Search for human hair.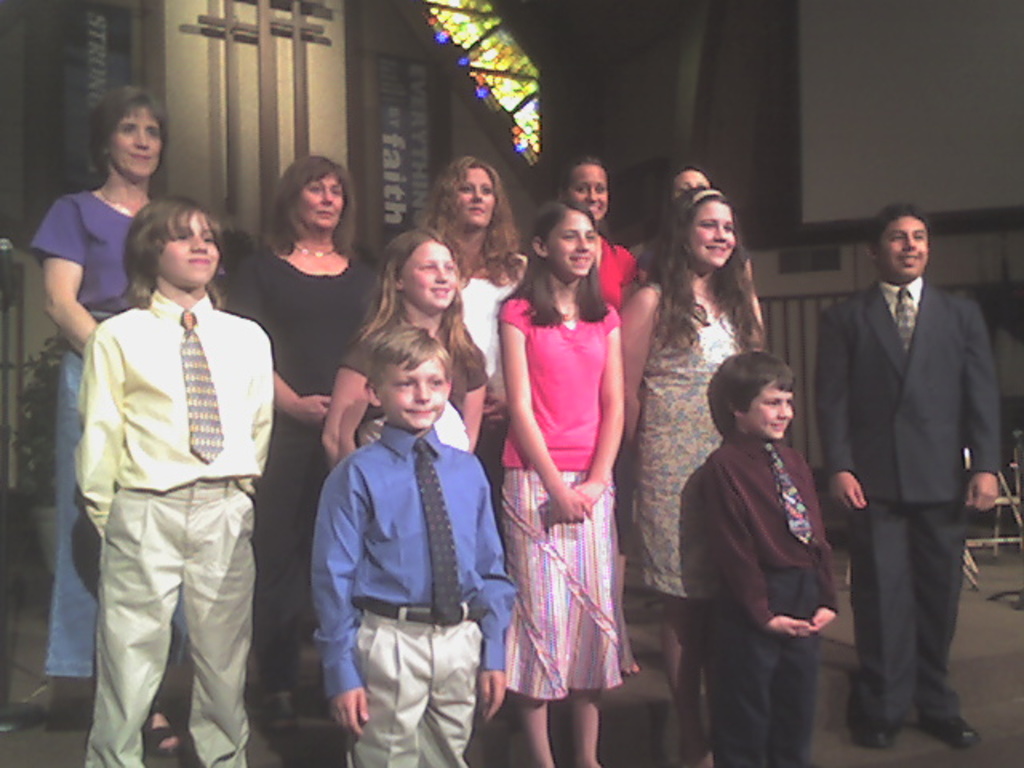
Found at pyautogui.locateOnScreen(704, 350, 798, 438).
